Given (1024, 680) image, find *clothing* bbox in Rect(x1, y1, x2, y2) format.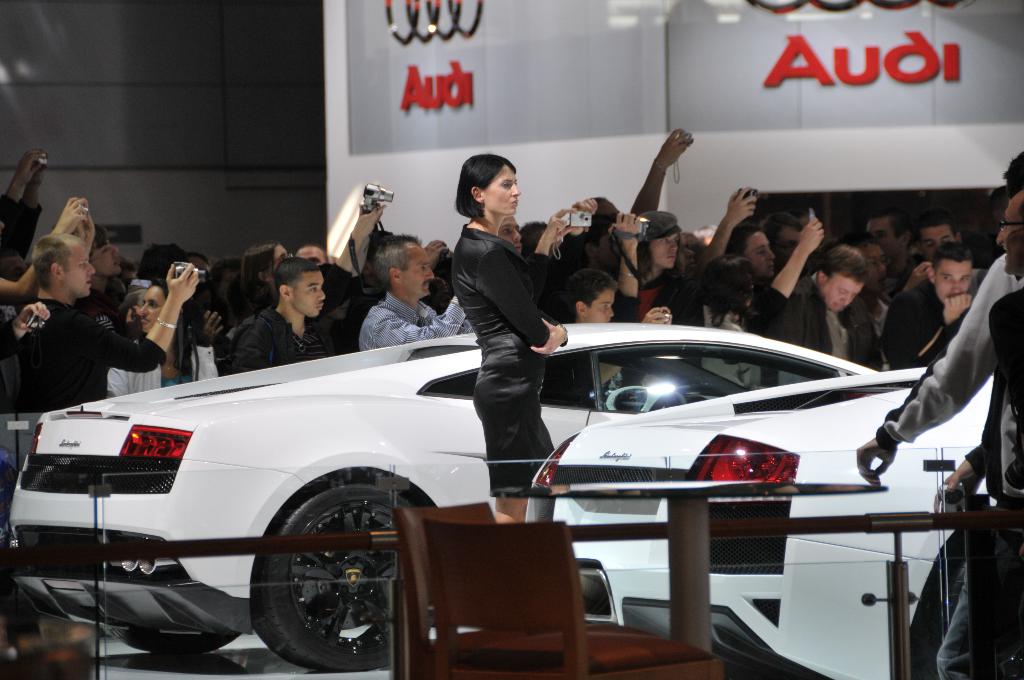
Rect(0, 298, 157, 416).
